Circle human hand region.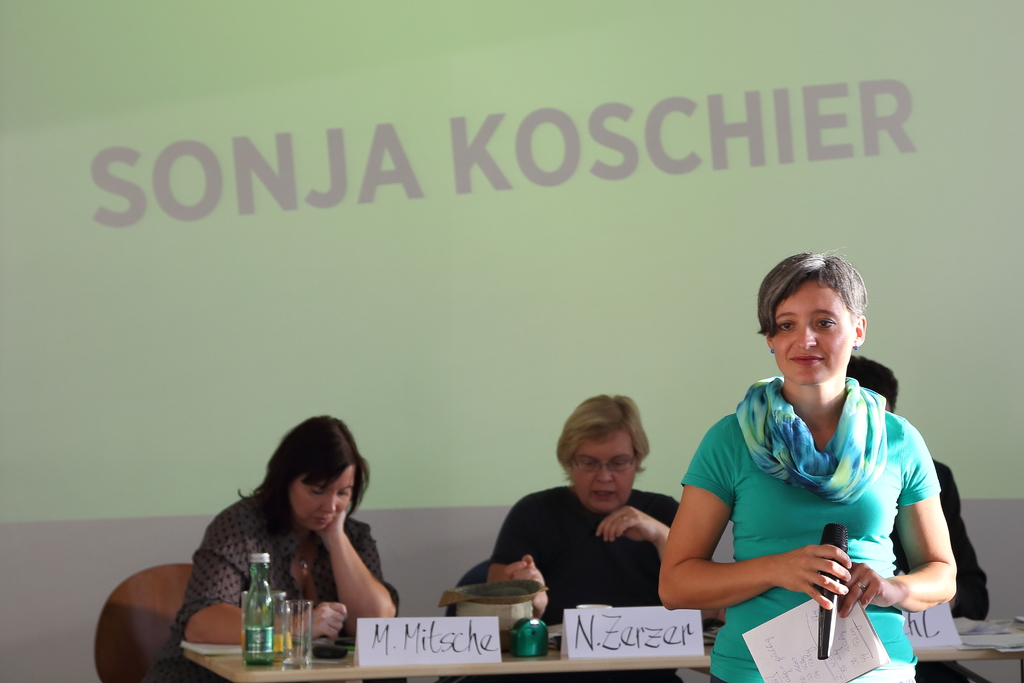
Region: (x1=294, y1=603, x2=349, y2=639).
